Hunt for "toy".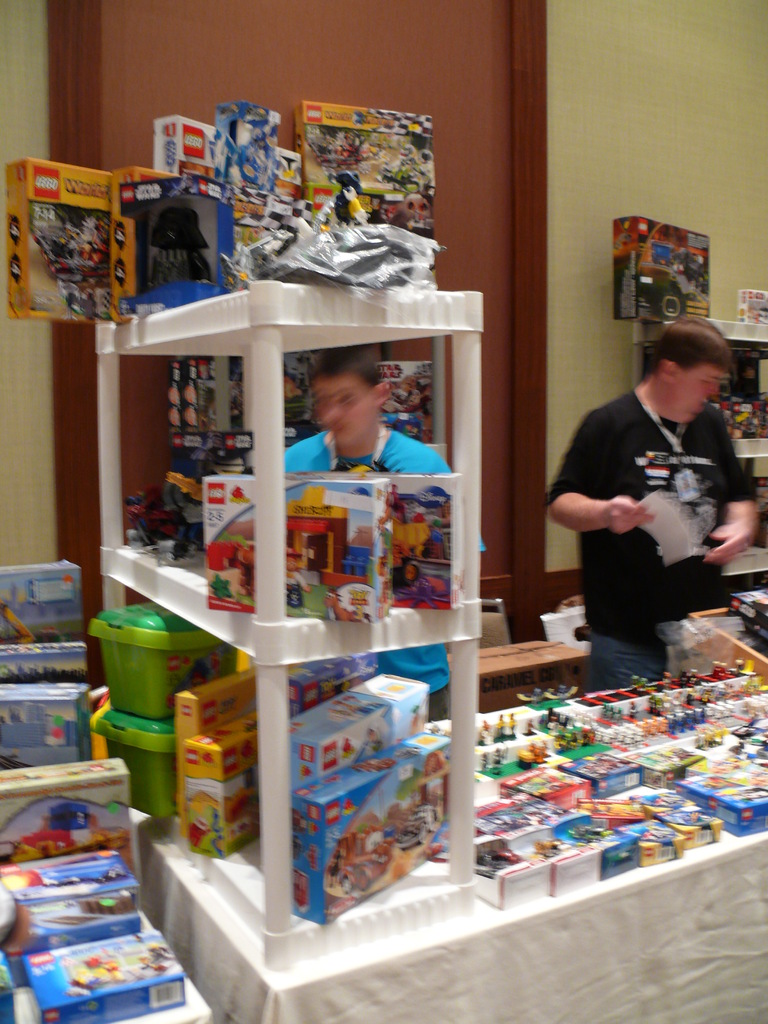
Hunted down at rect(126, 469, 205, 562).
